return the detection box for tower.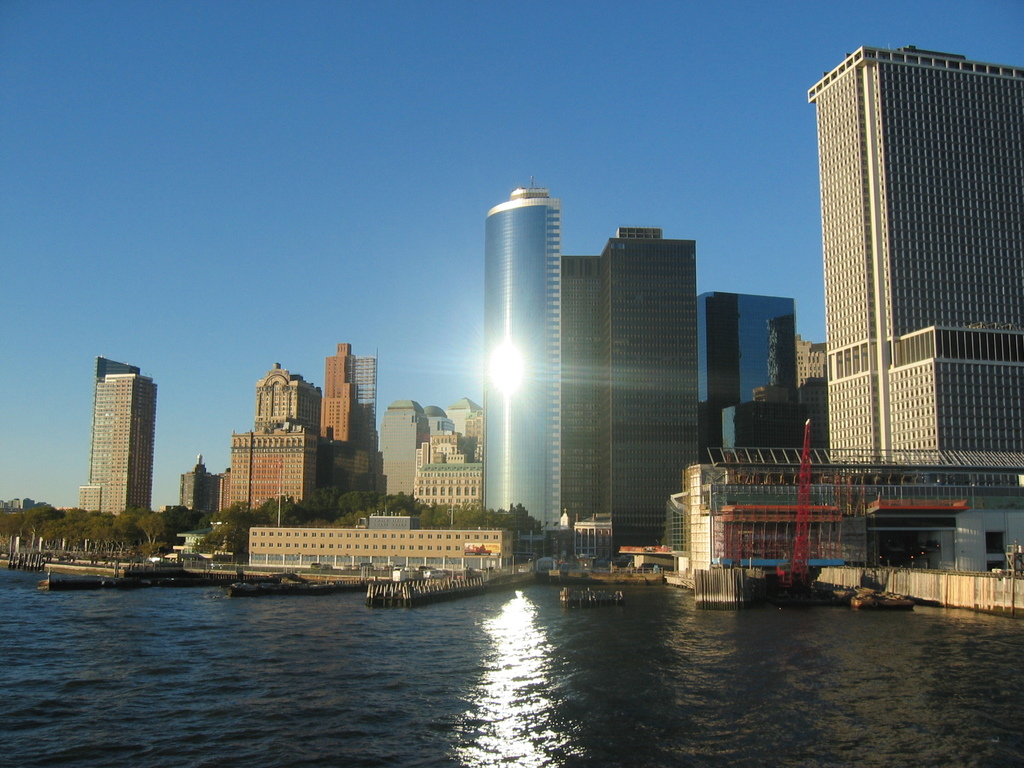
bbox(86, 354, 139, 479).
